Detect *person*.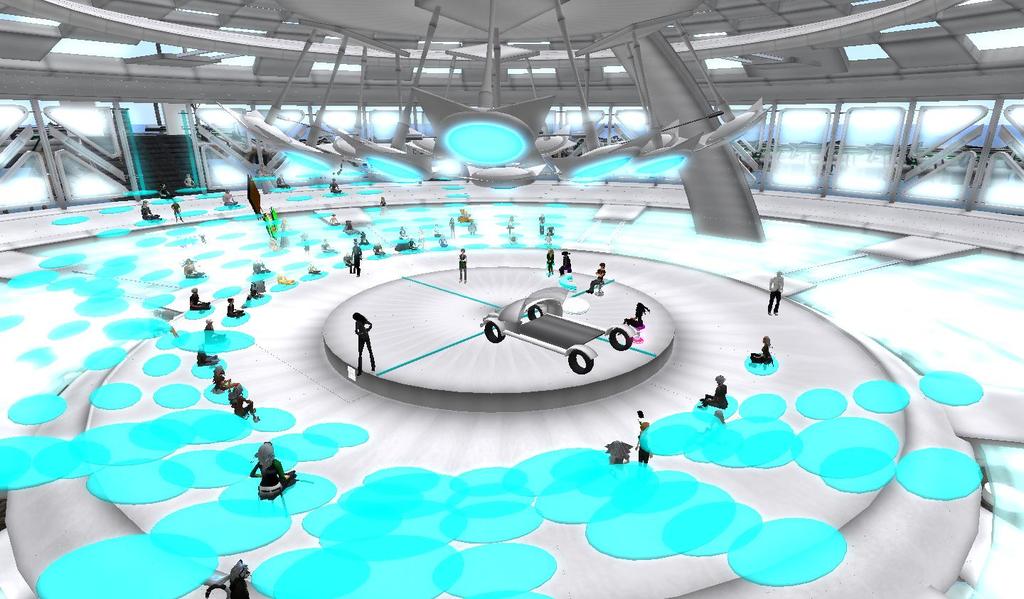
Detected at x1=220, y1=188, x2=238, y2=208.
